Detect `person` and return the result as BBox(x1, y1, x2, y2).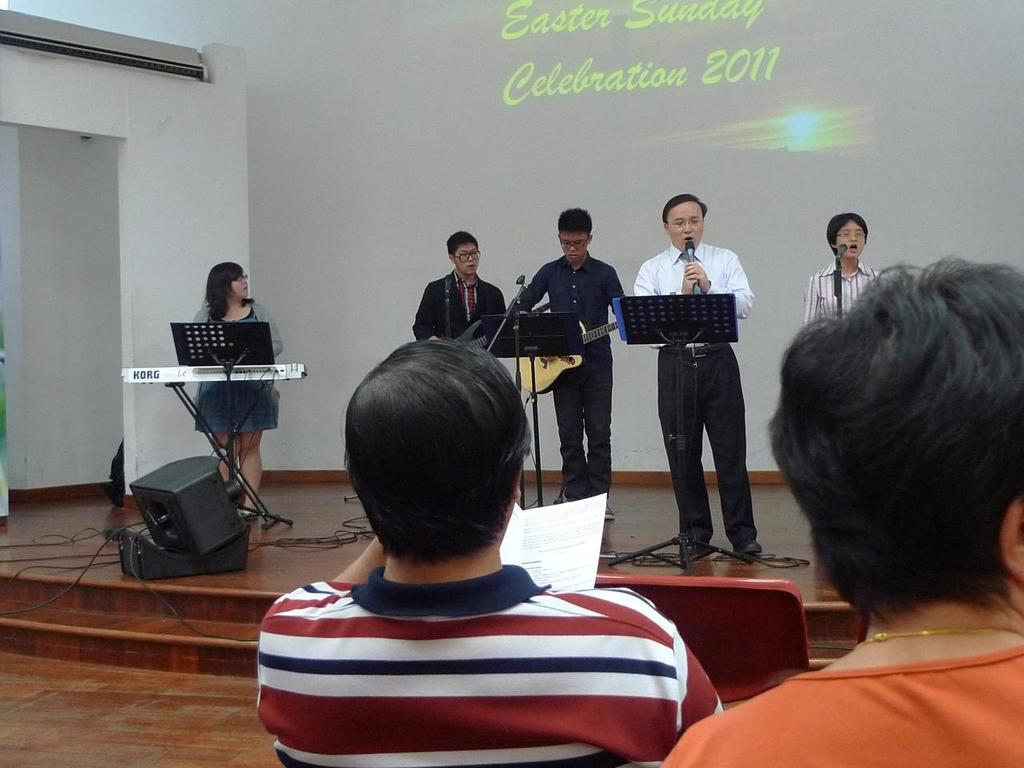
BBox(658, 251, 1023, 767).
